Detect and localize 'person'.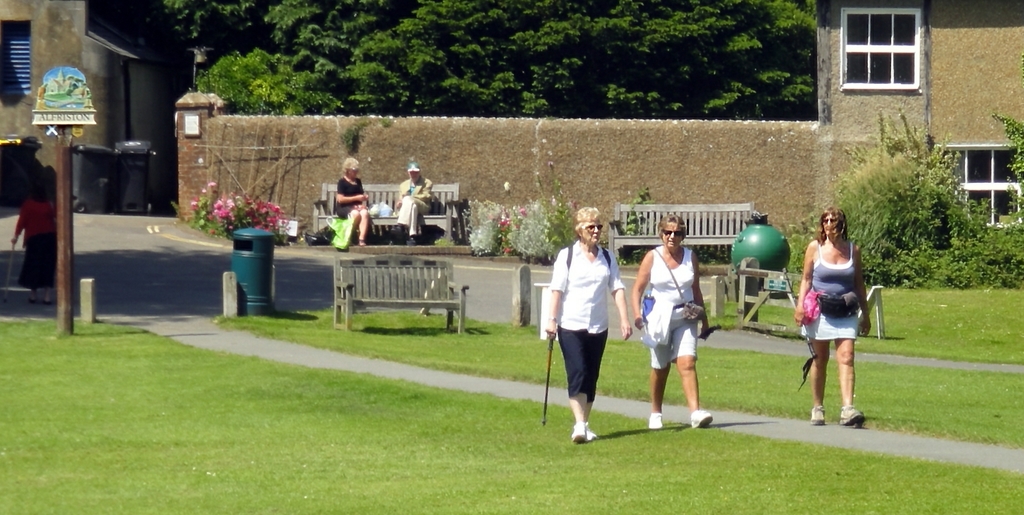
Localized at [left=334, top=156, right=370, bottom=256].
